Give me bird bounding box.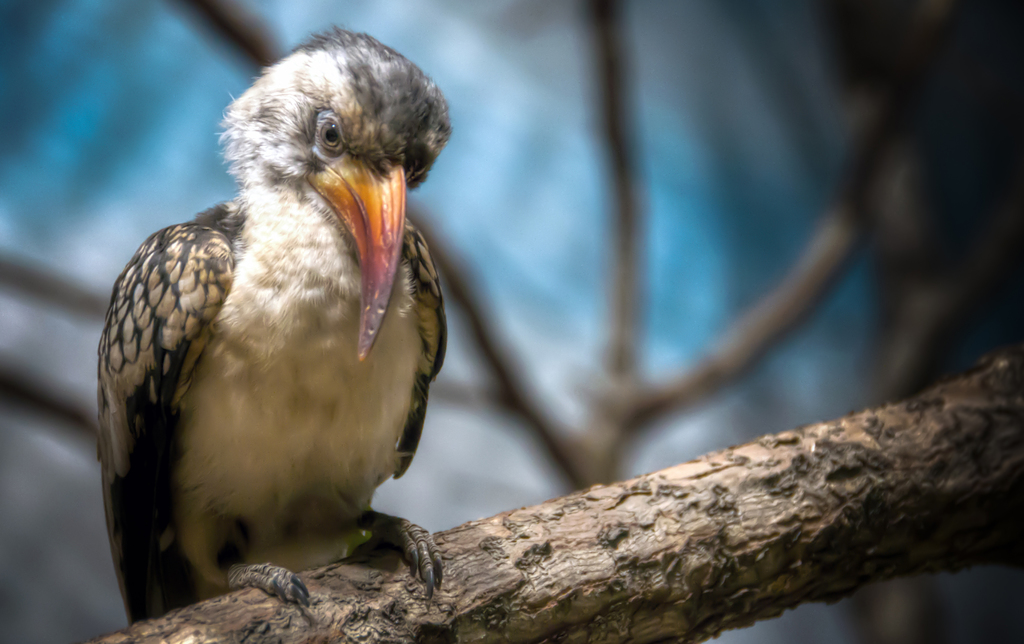
[87,35,423,643].
